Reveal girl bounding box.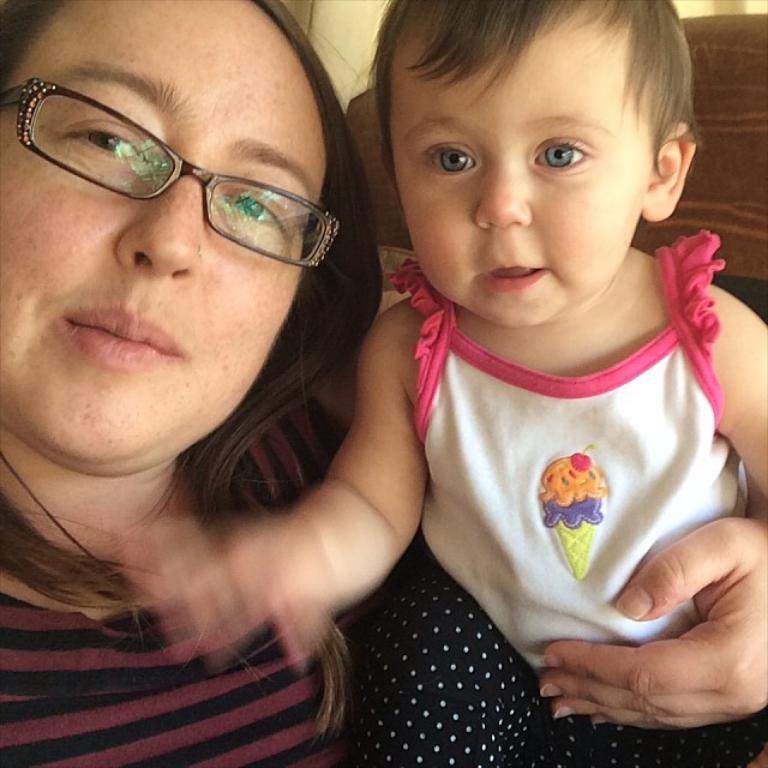
Revealed: crop(124, 1, 767, 767).
